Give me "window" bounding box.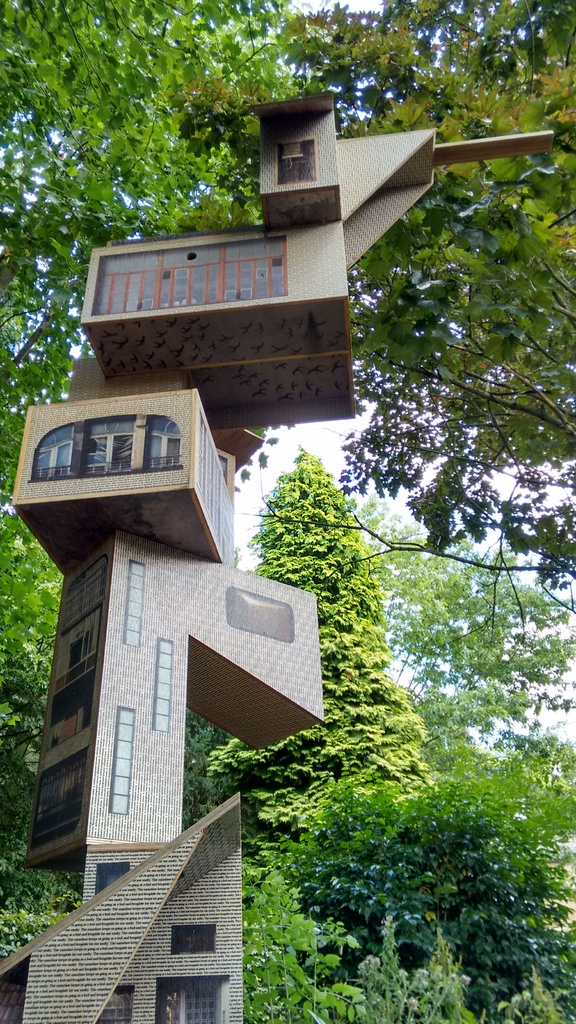
(35,417,185,488).
